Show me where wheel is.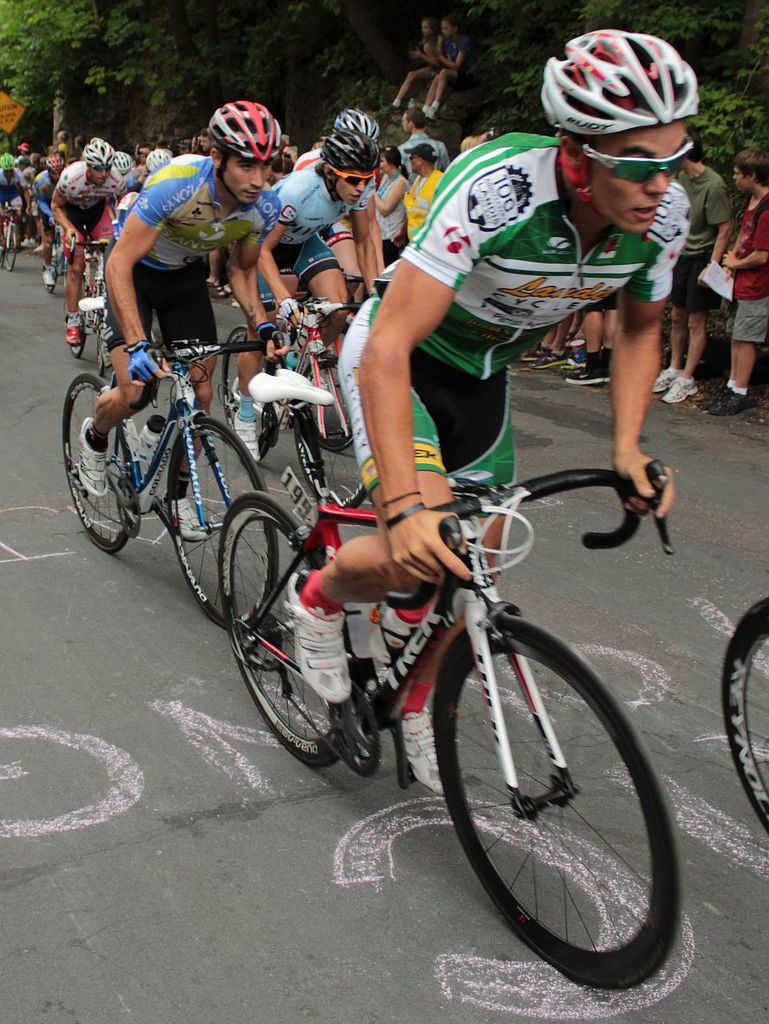
wheel is at [170,420,278,627].
